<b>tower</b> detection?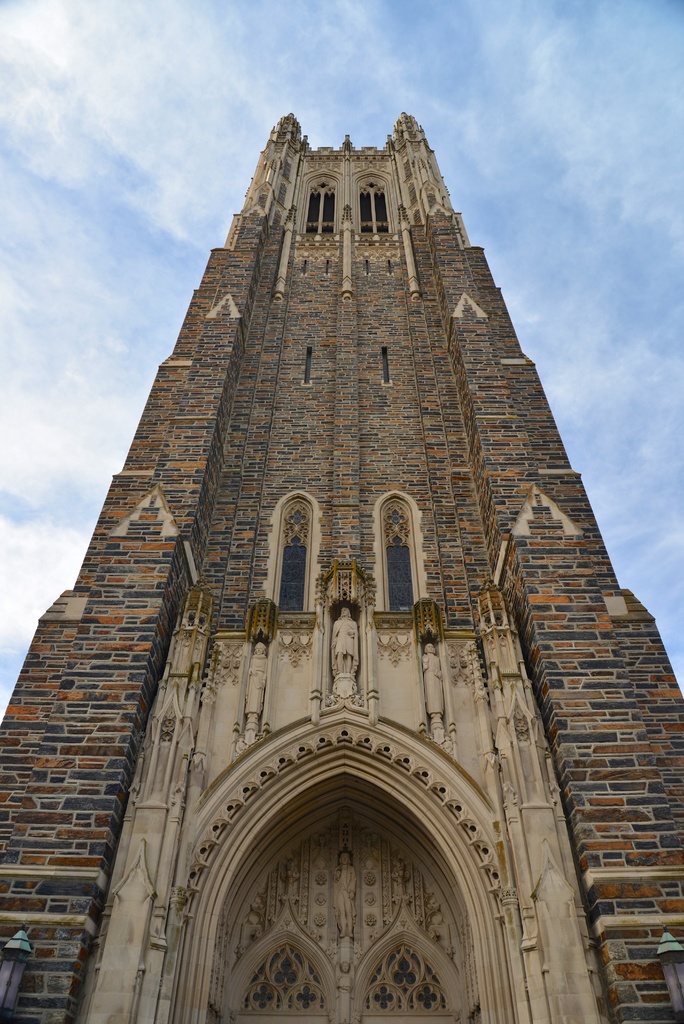
(25,123,656,995)
